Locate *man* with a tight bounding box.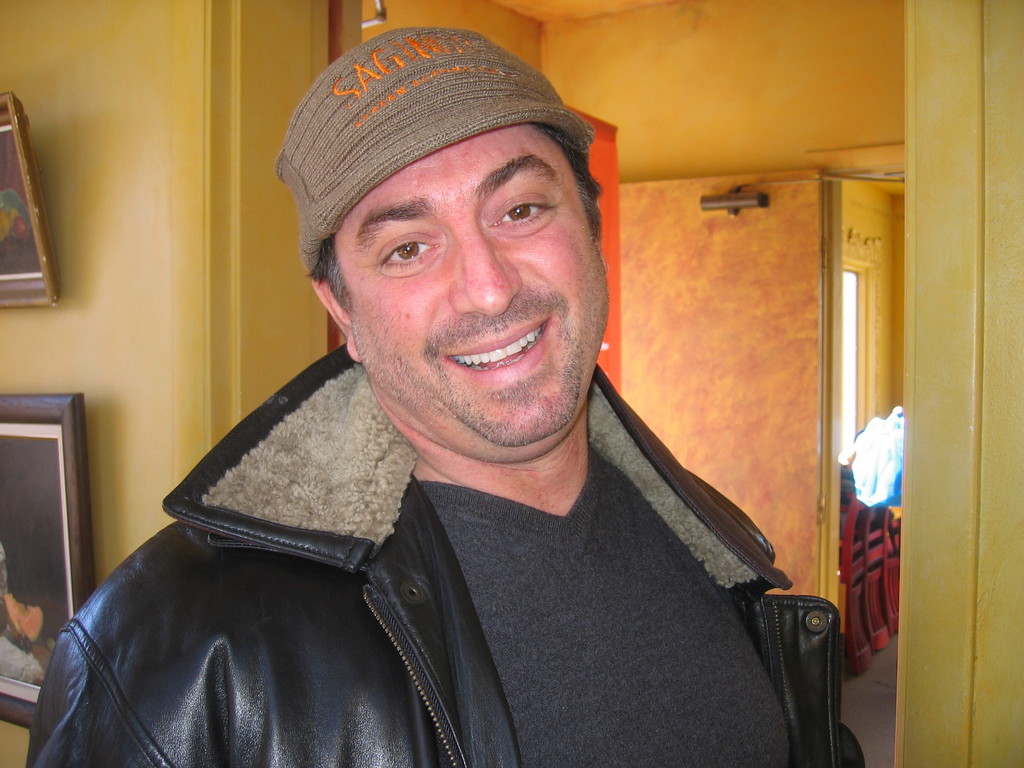
26 19 877 765.
